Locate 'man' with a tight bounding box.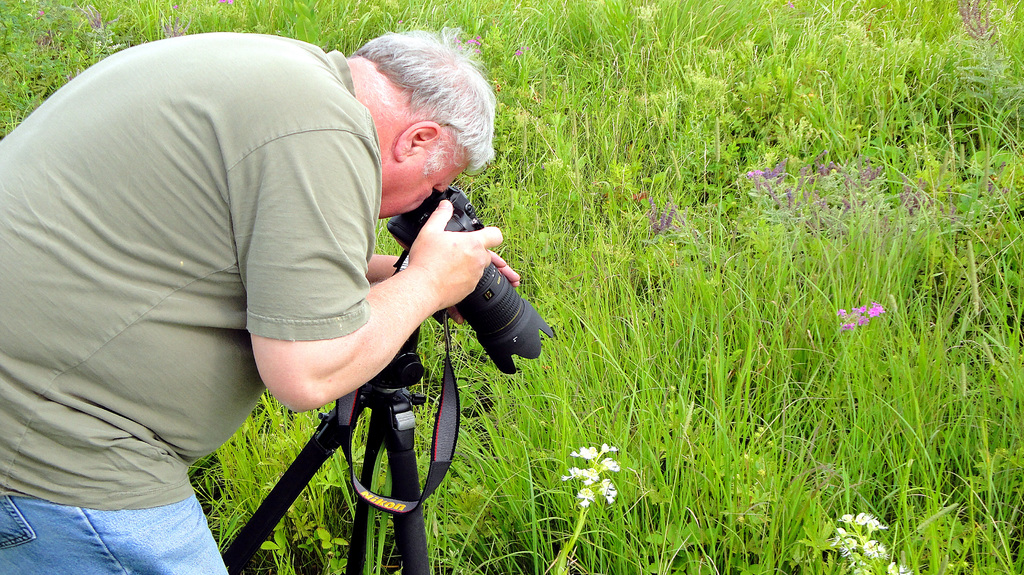
bbox=(14, 0, 552, 561).
